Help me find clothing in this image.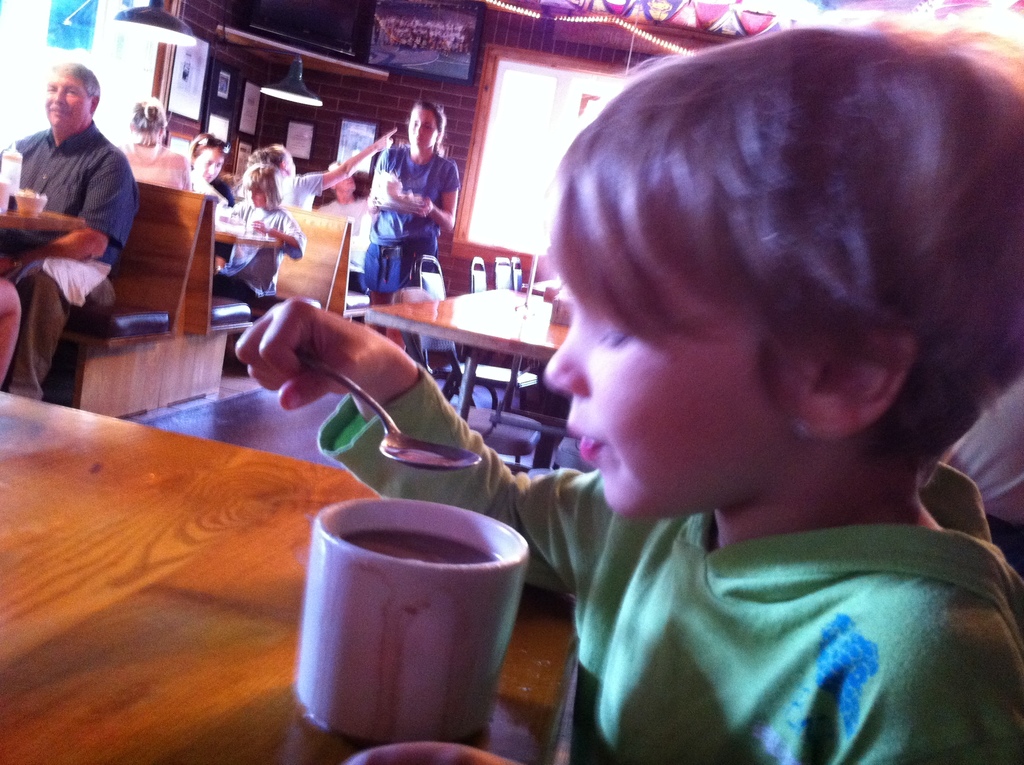
Found it: box(934, 380, 1023, 572).
